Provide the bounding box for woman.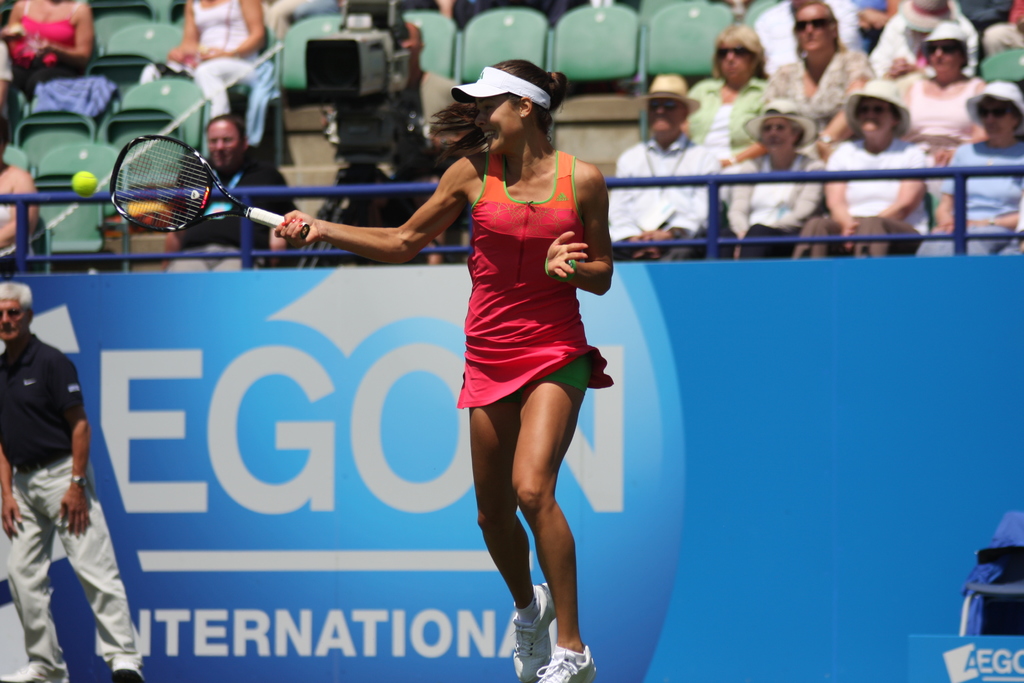
box=[907, 72, 1023, 259].
